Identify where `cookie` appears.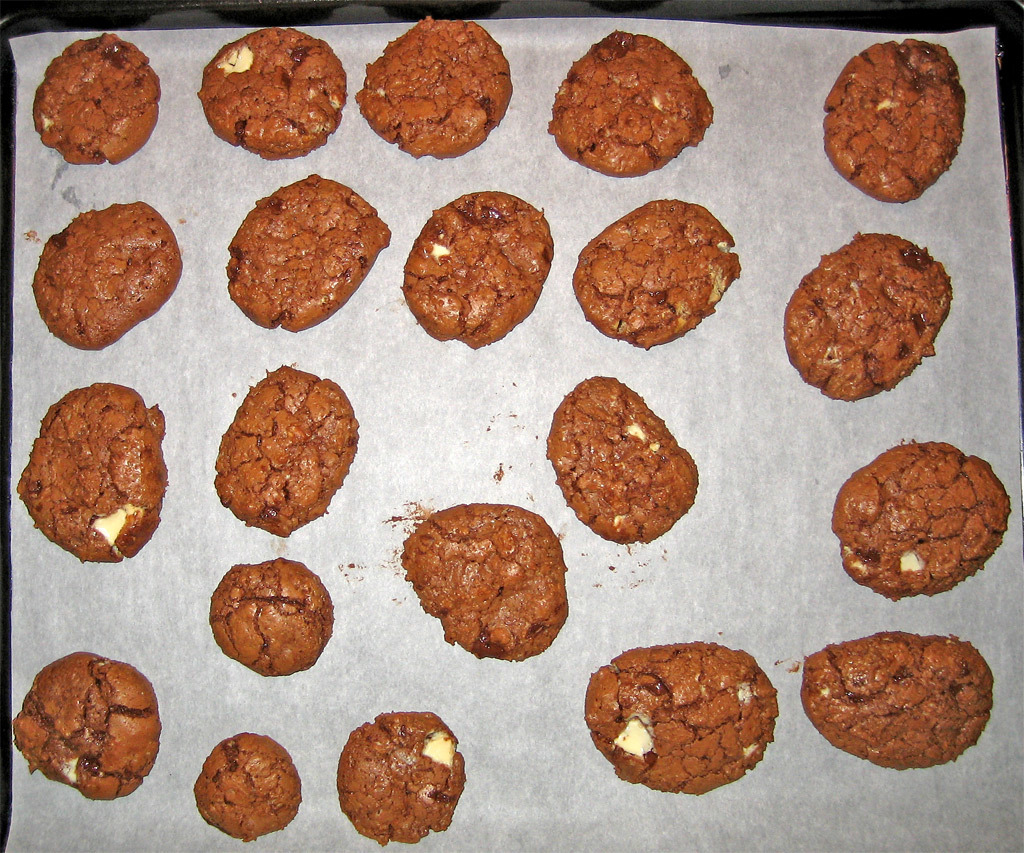
Appears at {"left": 13, "top": 651, "right": 161, "bottom": 802}.
